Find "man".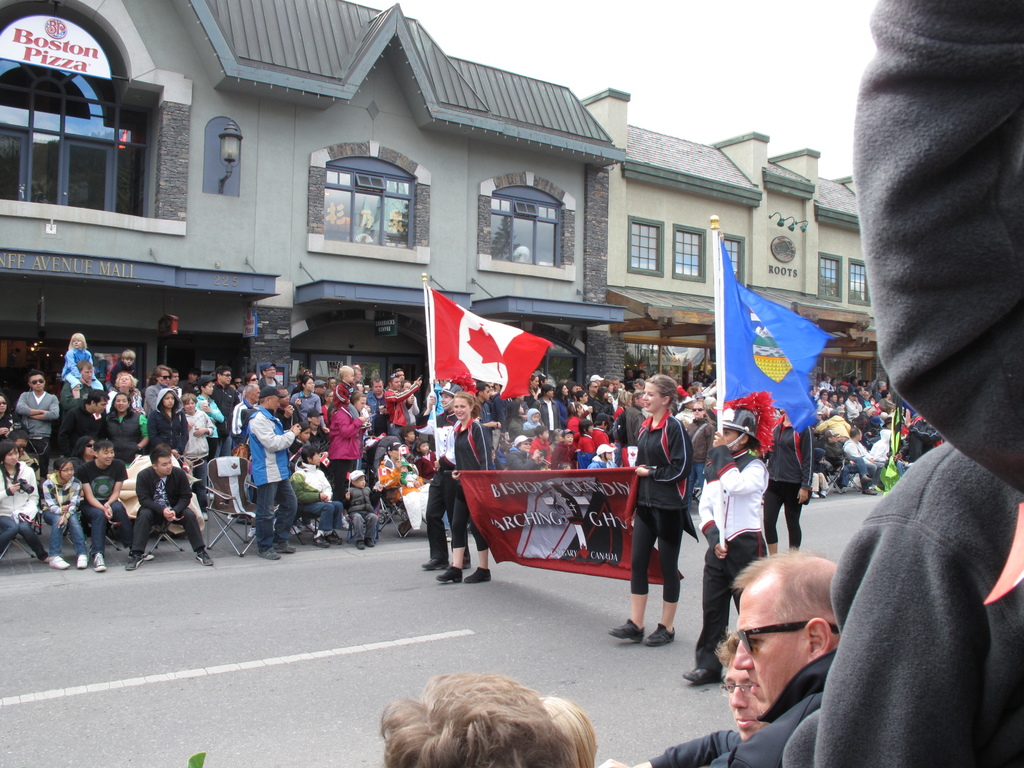
bbox=[308, 412, 322, 441].
